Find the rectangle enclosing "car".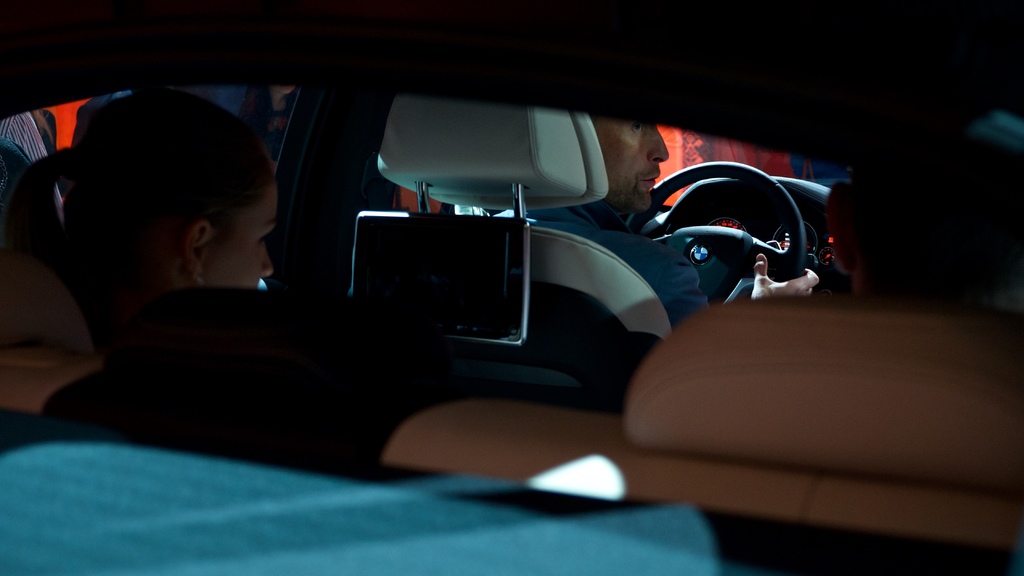
(0,0,1023,575).
